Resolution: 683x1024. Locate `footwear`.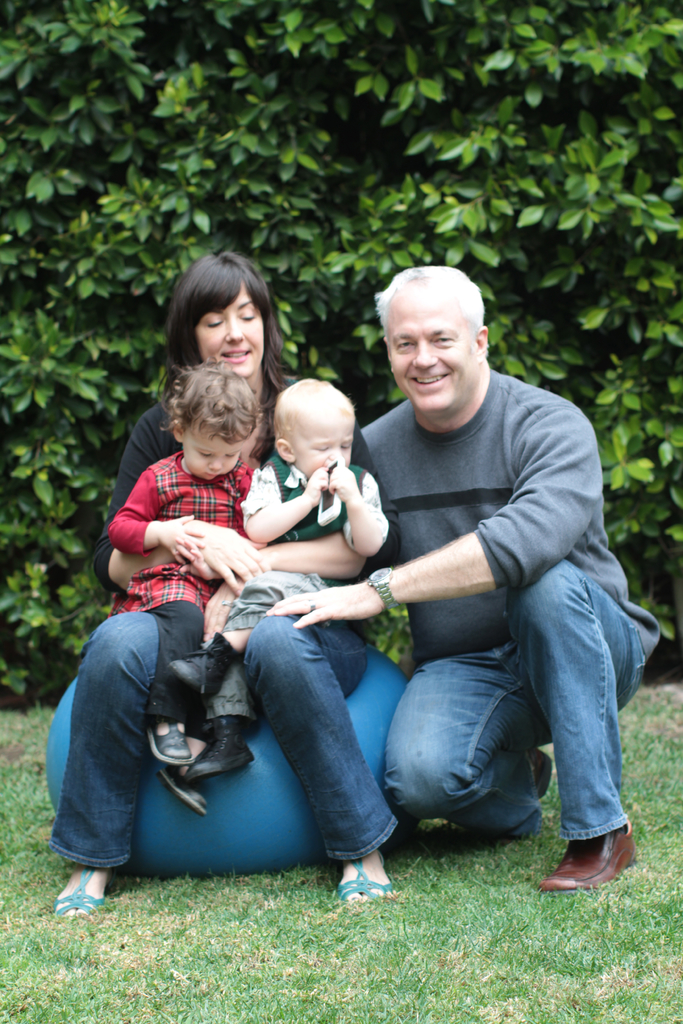
BBox(186, 720, 261, 772).
